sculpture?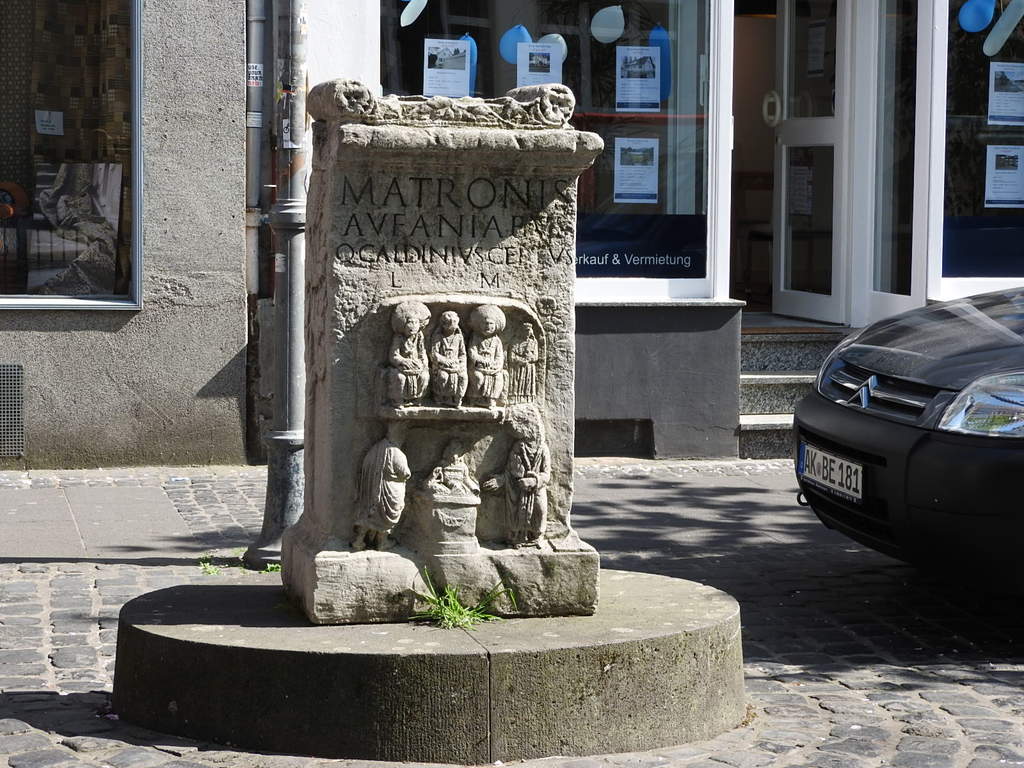
bbox=(424, 438, 484, 500)
